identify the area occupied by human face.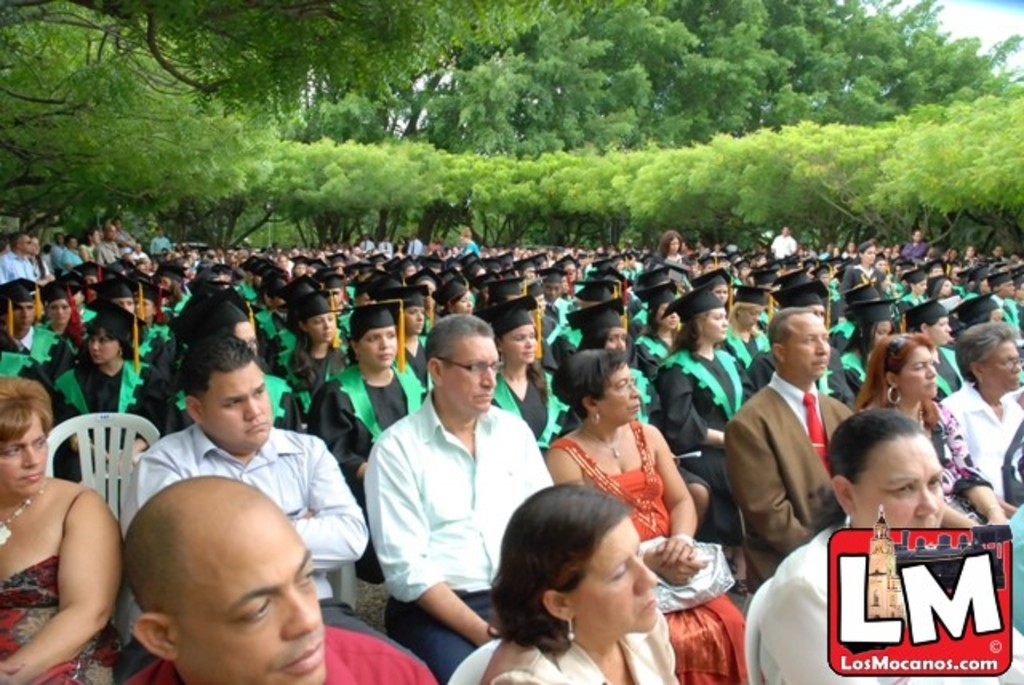
Area: rect(358, 328, 395, 367).
